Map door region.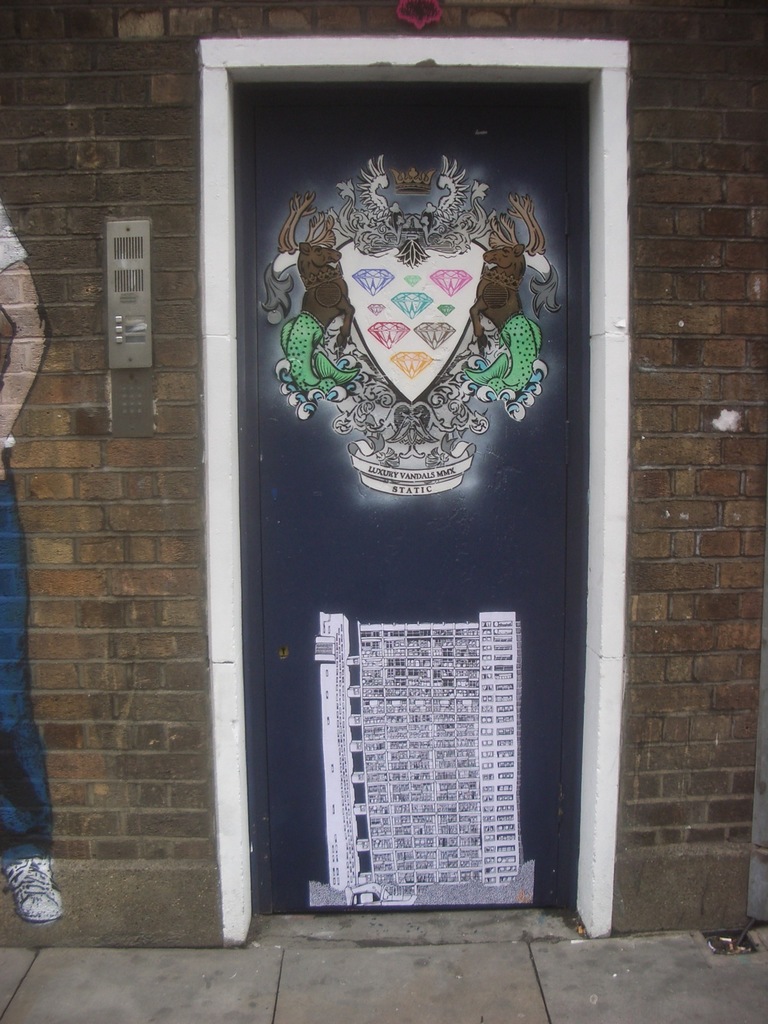
Mapped to [x1=235, y1=0, x2=575, y2=851].
